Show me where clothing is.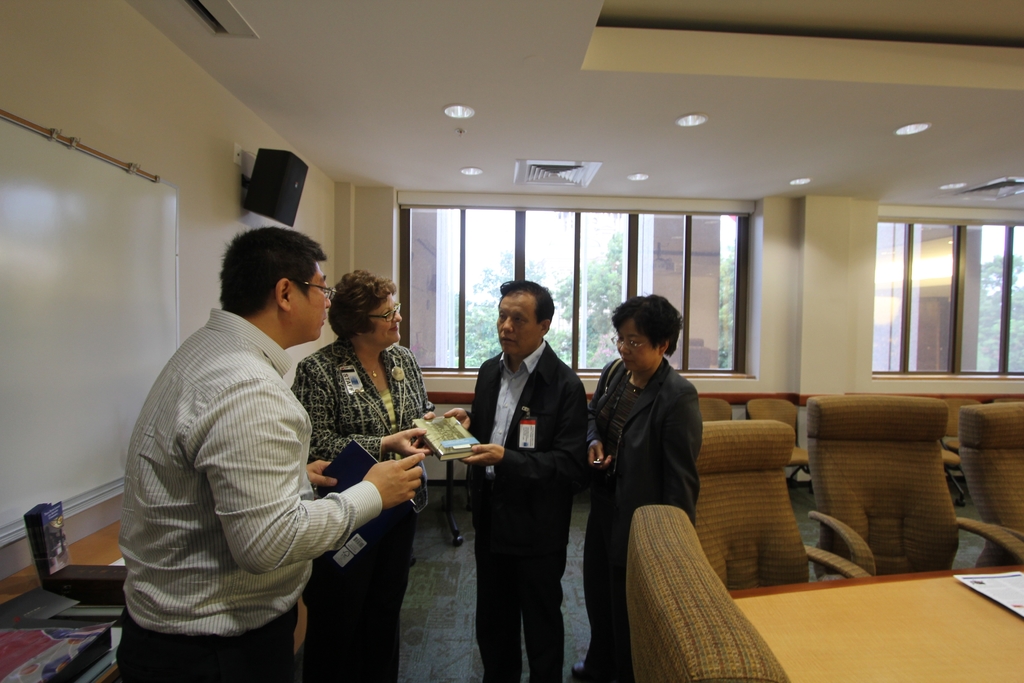
clothing is at <bbox>120, 270, 386, 670</bbox>.
